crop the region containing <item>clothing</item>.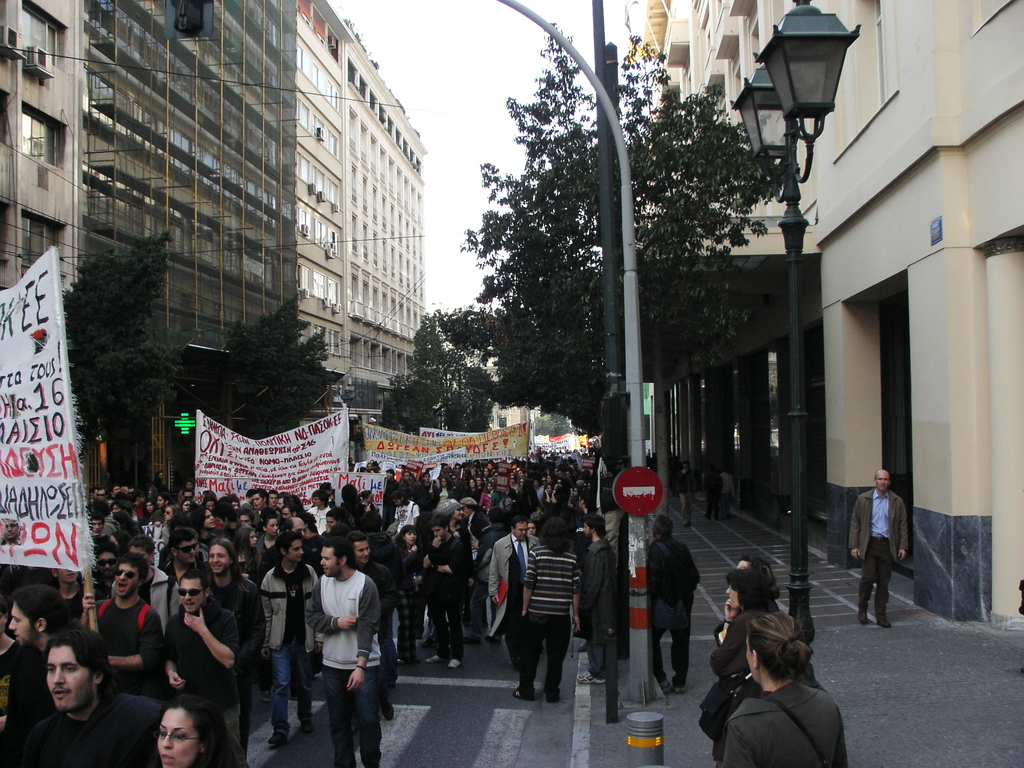
Crop region: (x1=526, y1=539, x2=588, y2=618).
